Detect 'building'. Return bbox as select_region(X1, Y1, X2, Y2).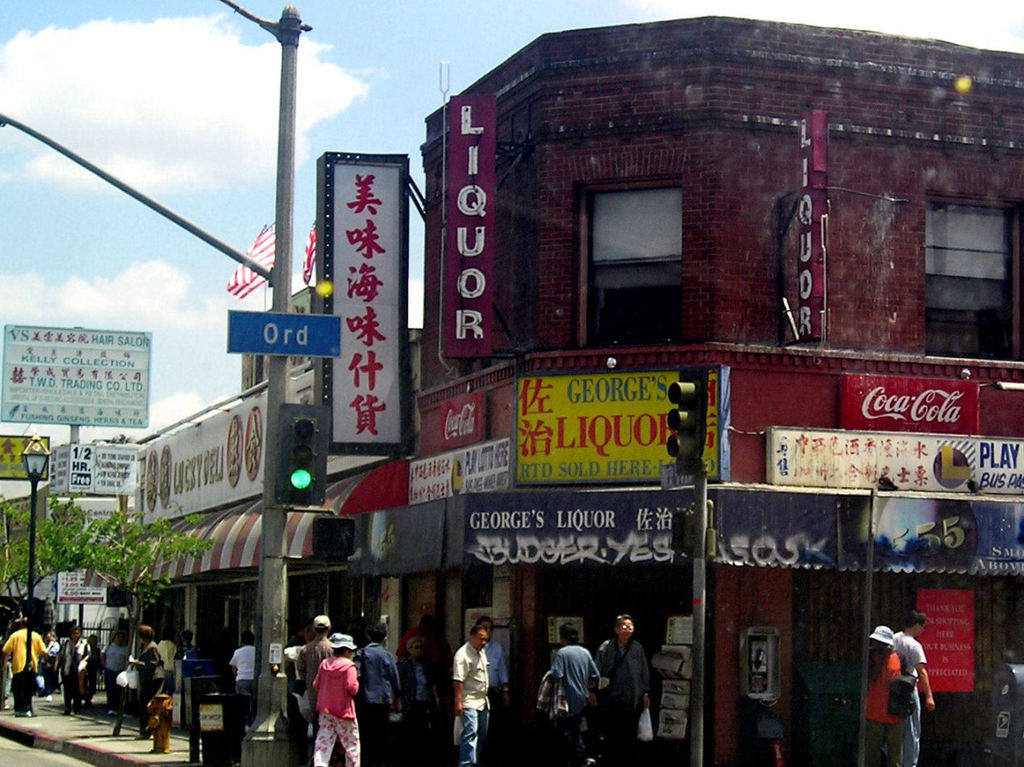
select_region(351, 15, 1023, 766).
